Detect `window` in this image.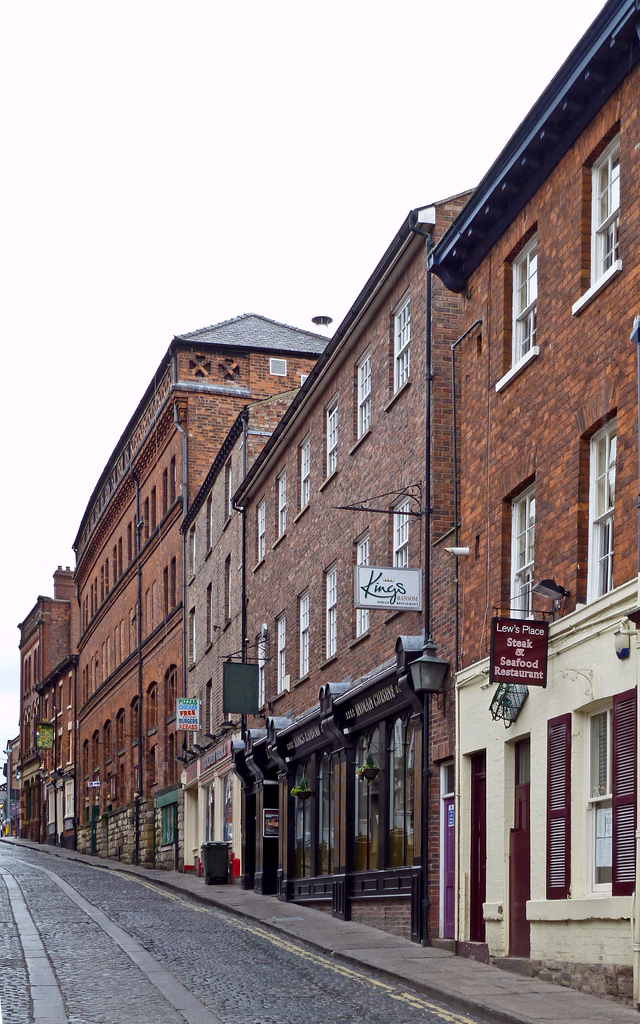
Detection: <bbox>276, 472, 288, 536</bbox>.
